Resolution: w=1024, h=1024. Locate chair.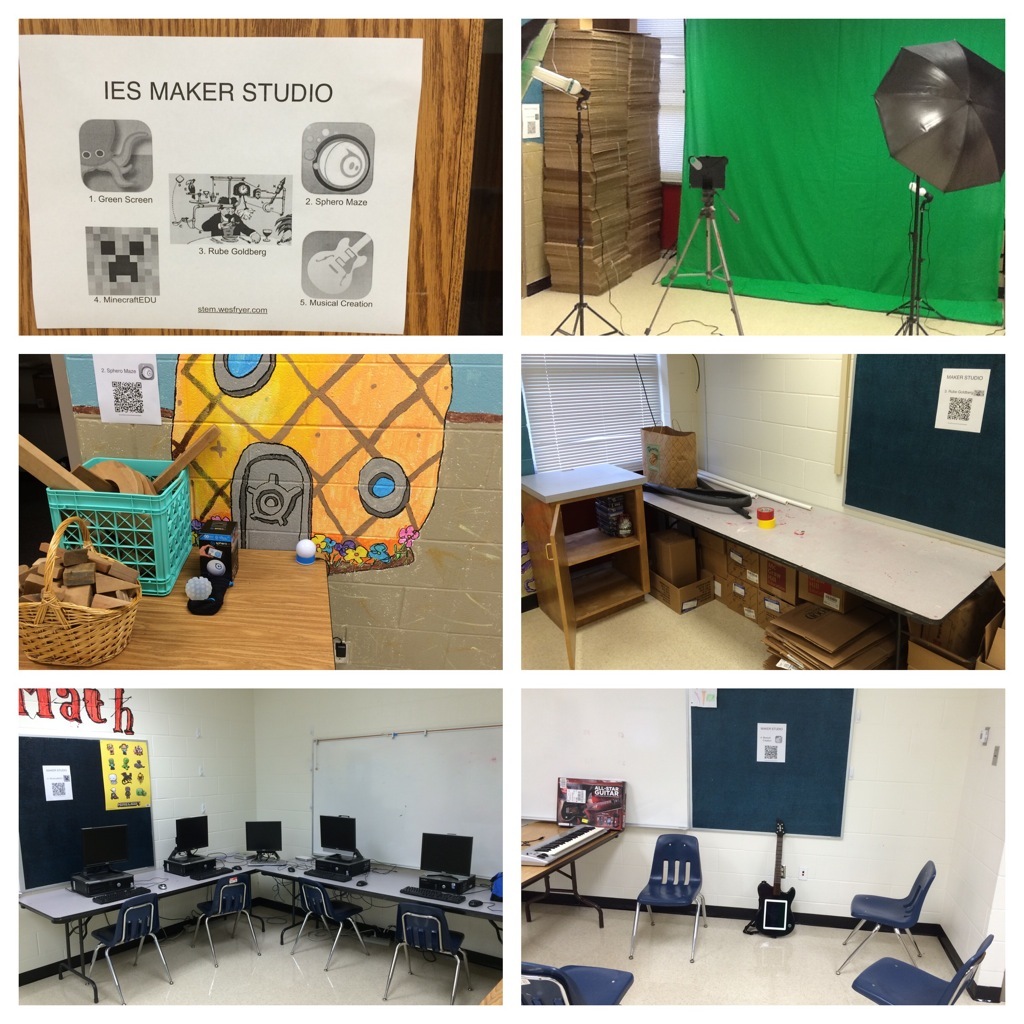
x1=288 y1=880 x2=371 y2=969.
